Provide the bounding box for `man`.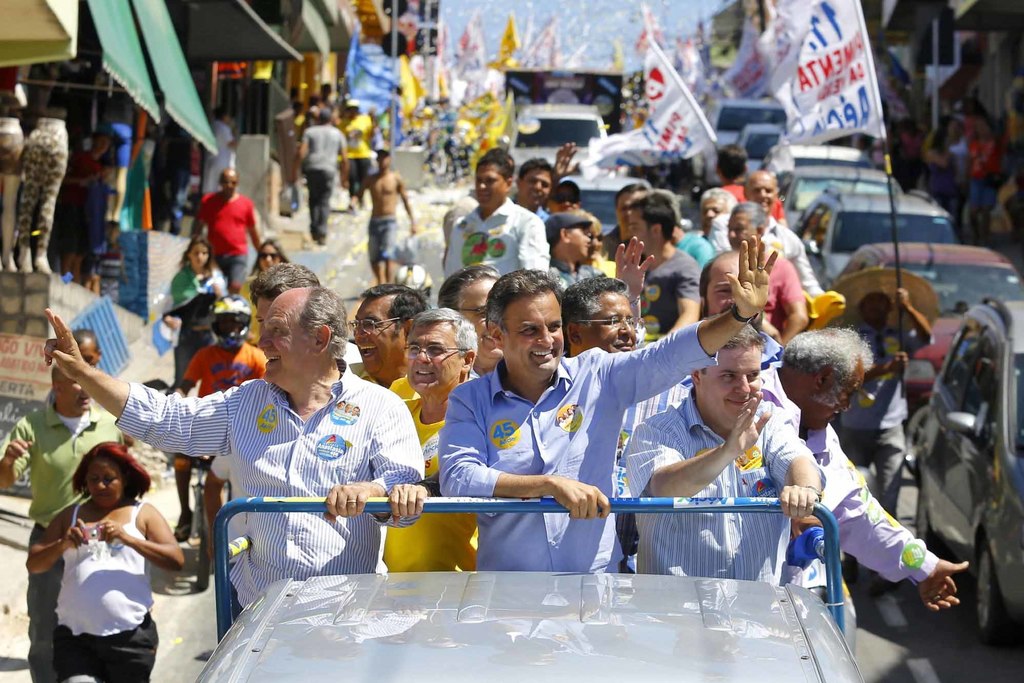
detection(447, 151, 552, 268).
